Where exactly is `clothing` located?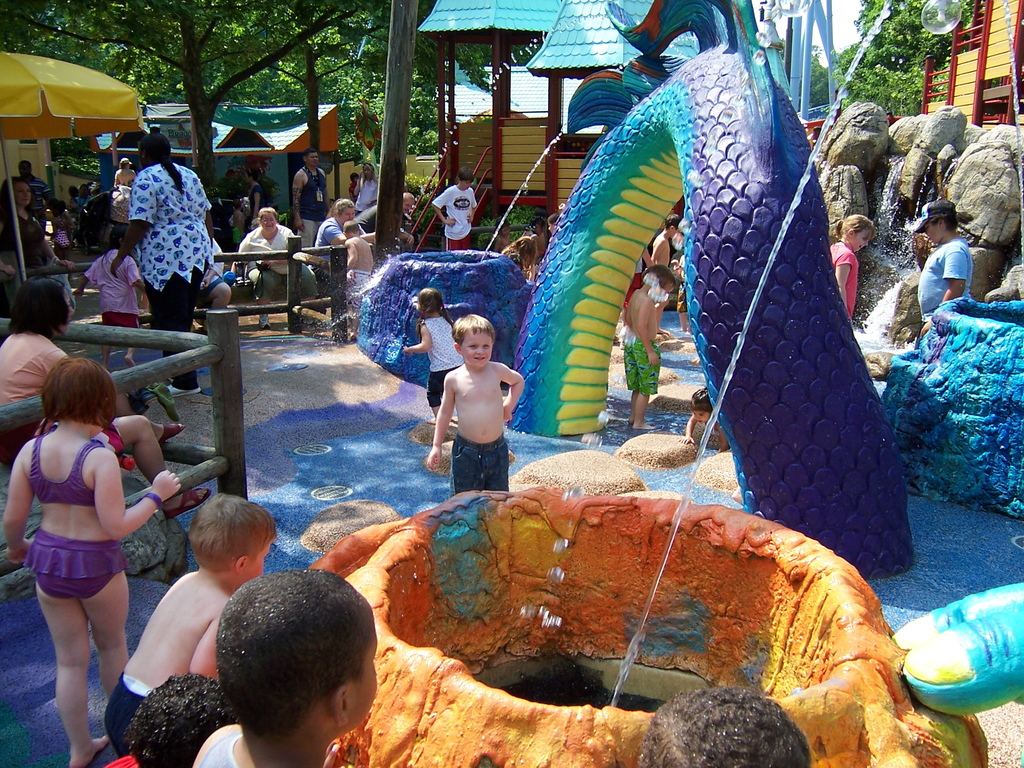
Its bounding box is <region>4, 207, 47, 287</region>.
